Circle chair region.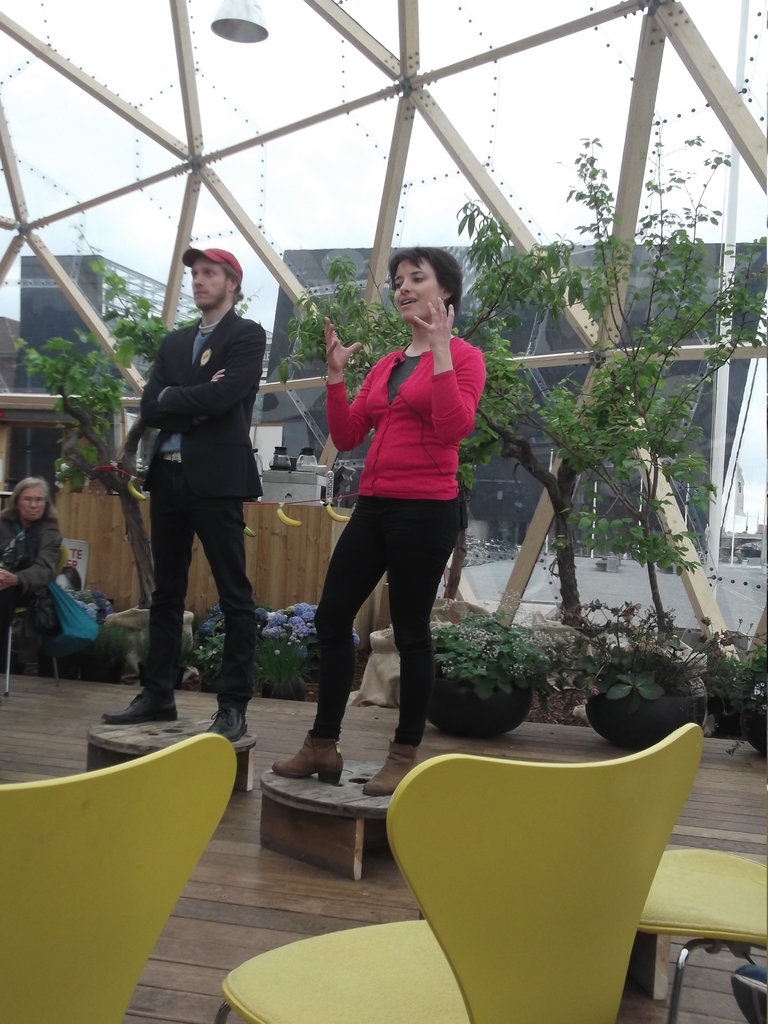
Region: x1=637, y1=844, x2=767, y2=1022.
